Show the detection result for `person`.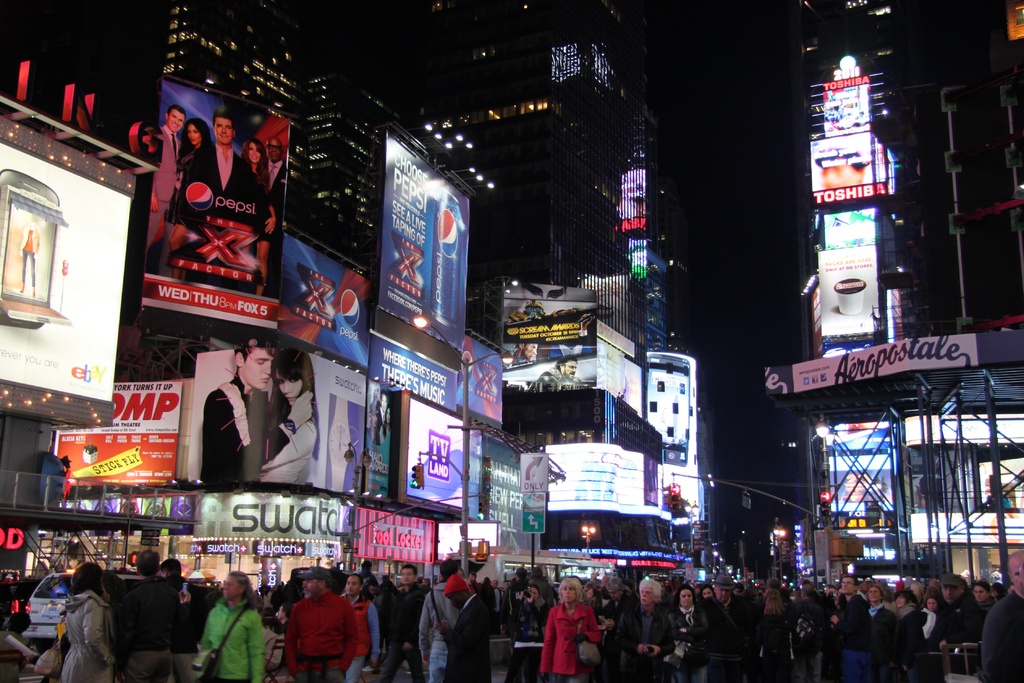
detection(257, 131, 289, 250).
